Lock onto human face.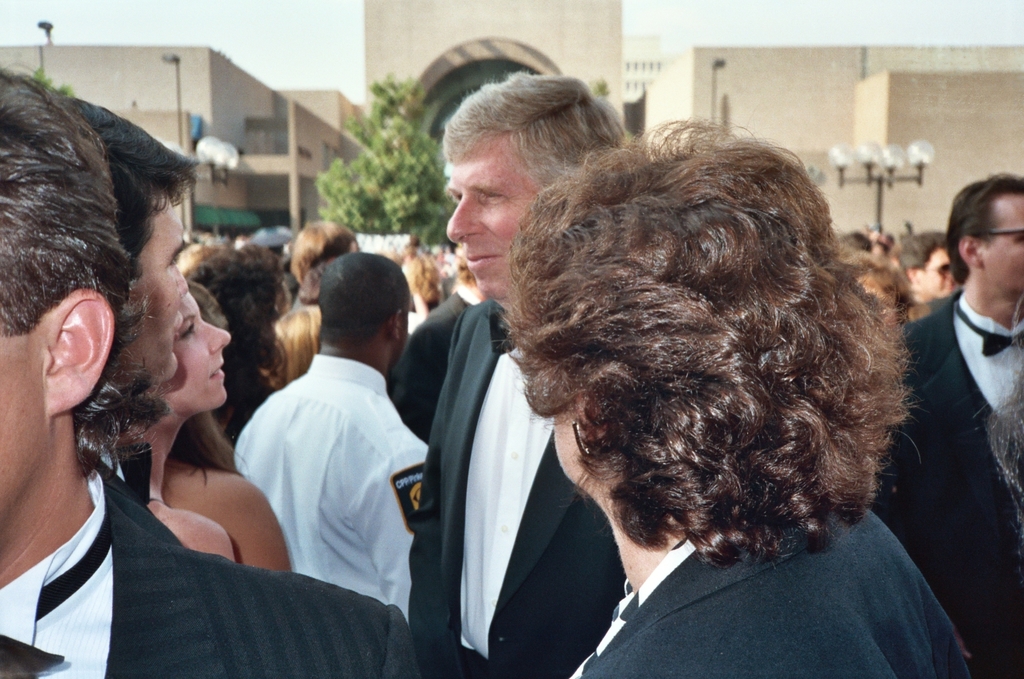
Locked: x1=444, y1=139, x2=554, y2=304.
